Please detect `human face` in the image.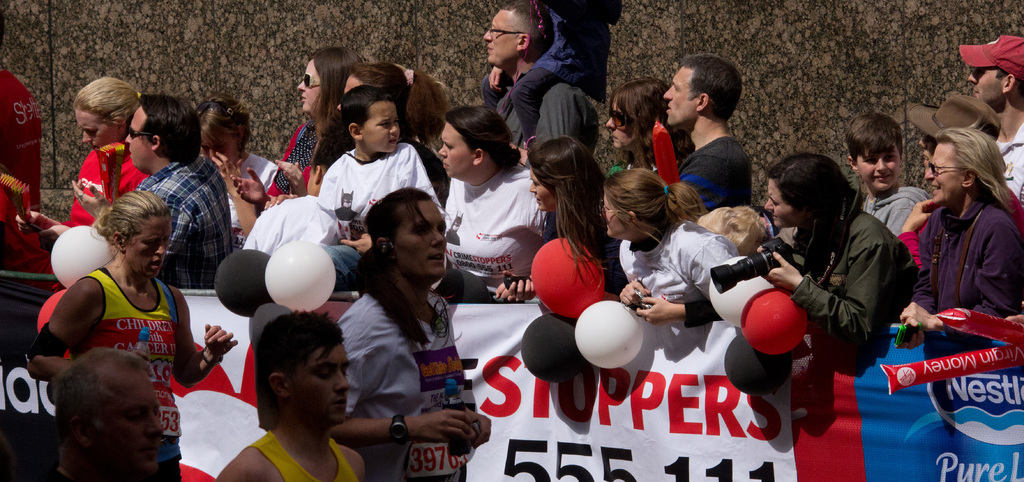
detection(606, 95, 639, 150).
